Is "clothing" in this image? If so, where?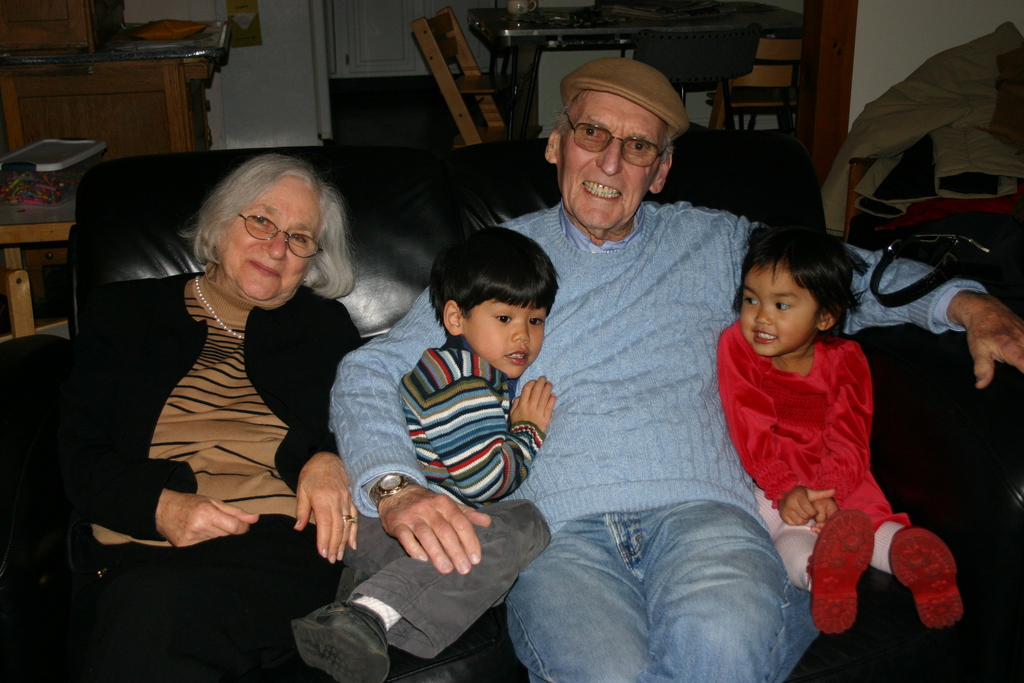
Yes, at <bbox>330, 197, 999, 682</bbox>.
